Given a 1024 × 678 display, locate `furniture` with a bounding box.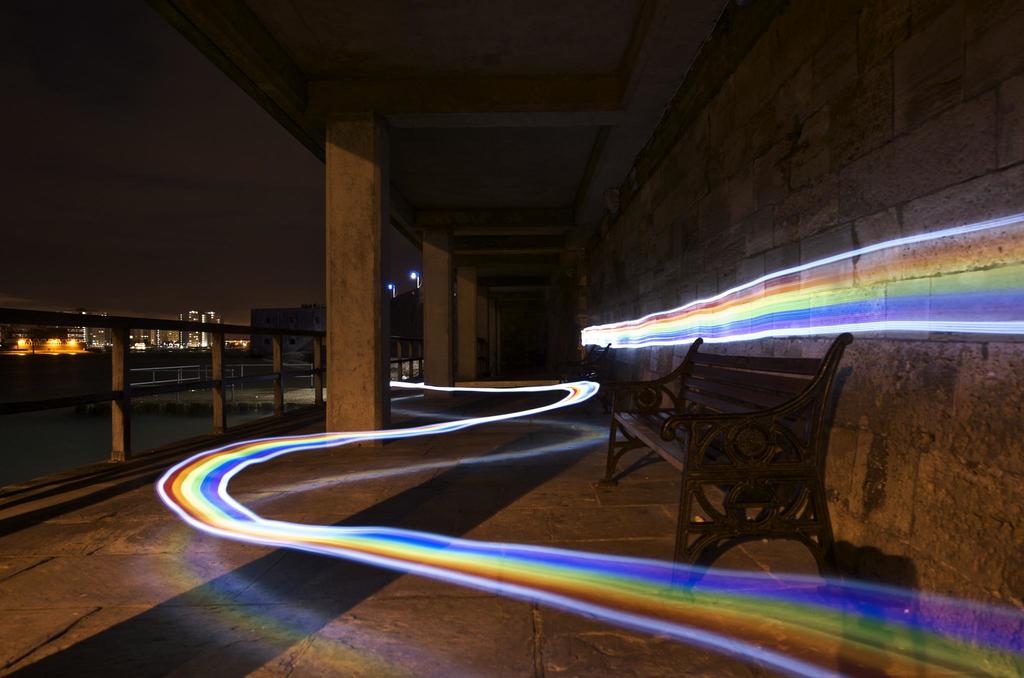
Located: locate(605, 343, 868, 587).
